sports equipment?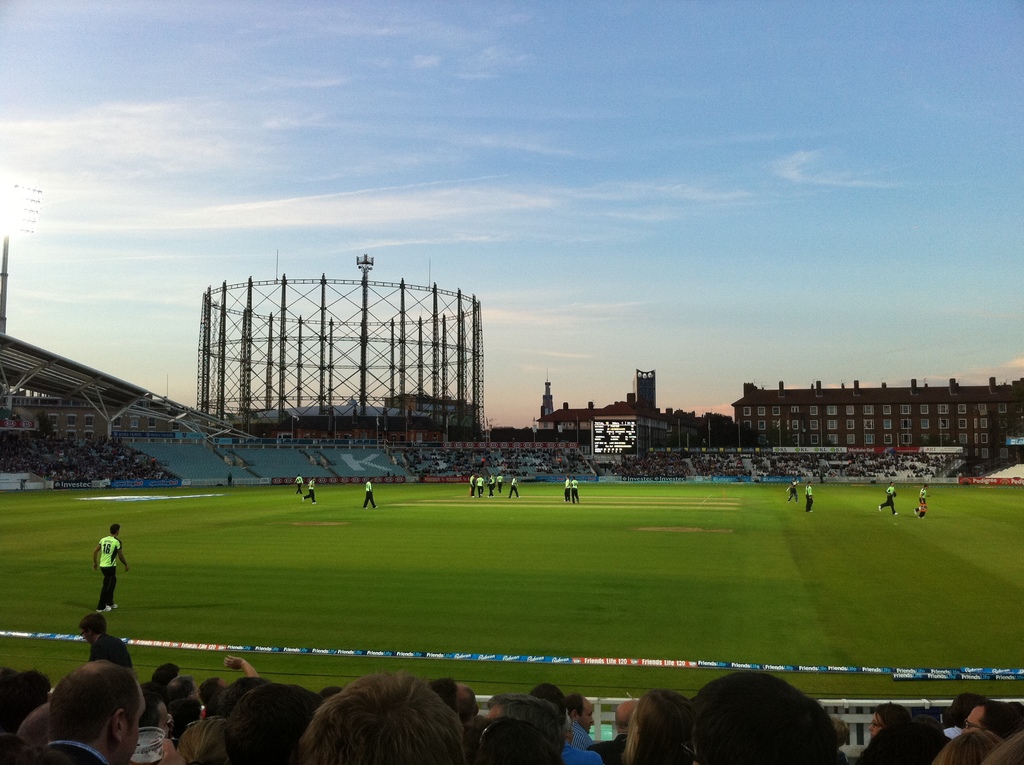
112,602,118,611
